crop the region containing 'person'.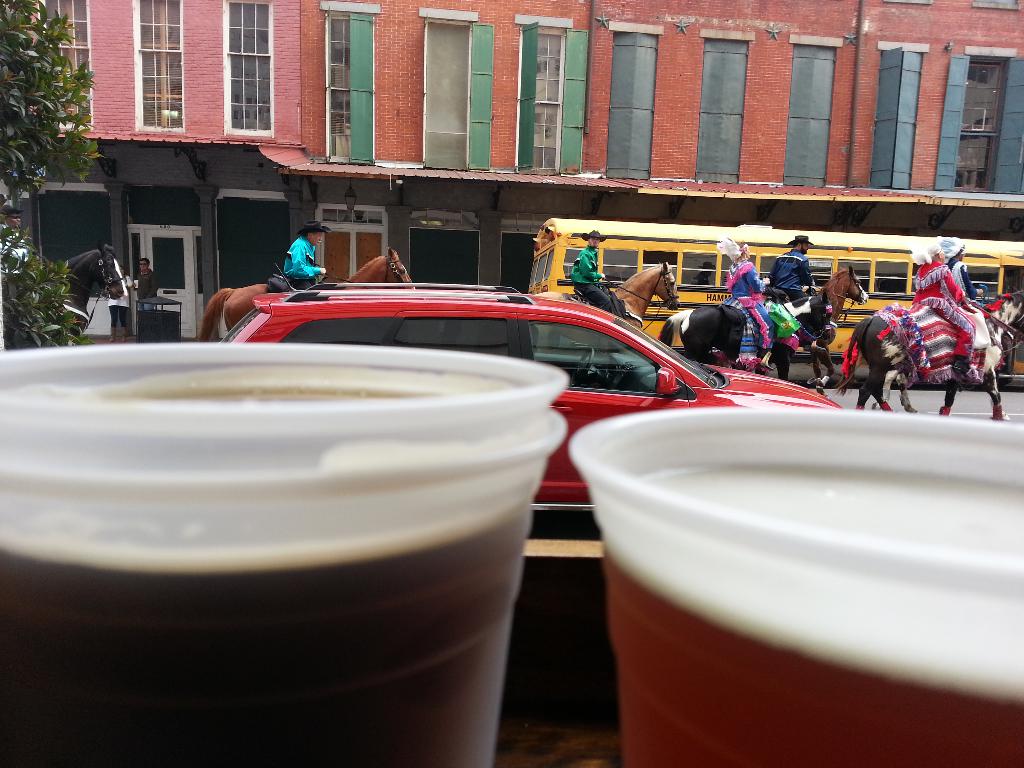
Crop region: {"x1": 770, "y1": 234, "x2": 815, "y2": 302}.
